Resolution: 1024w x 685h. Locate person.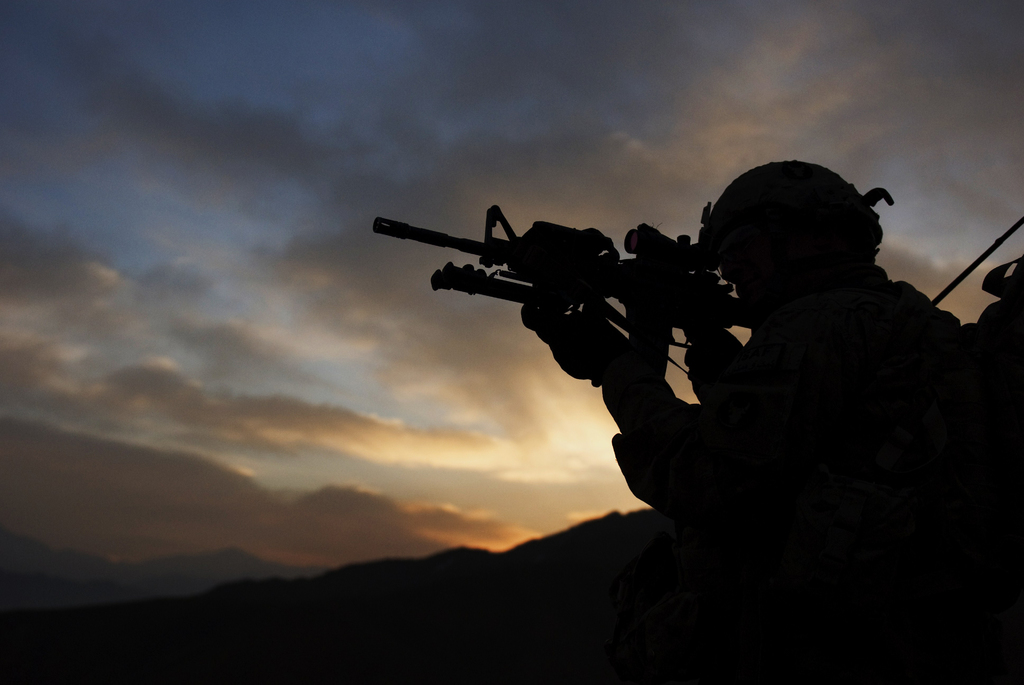
rect(519, 159, 1023, 684).
